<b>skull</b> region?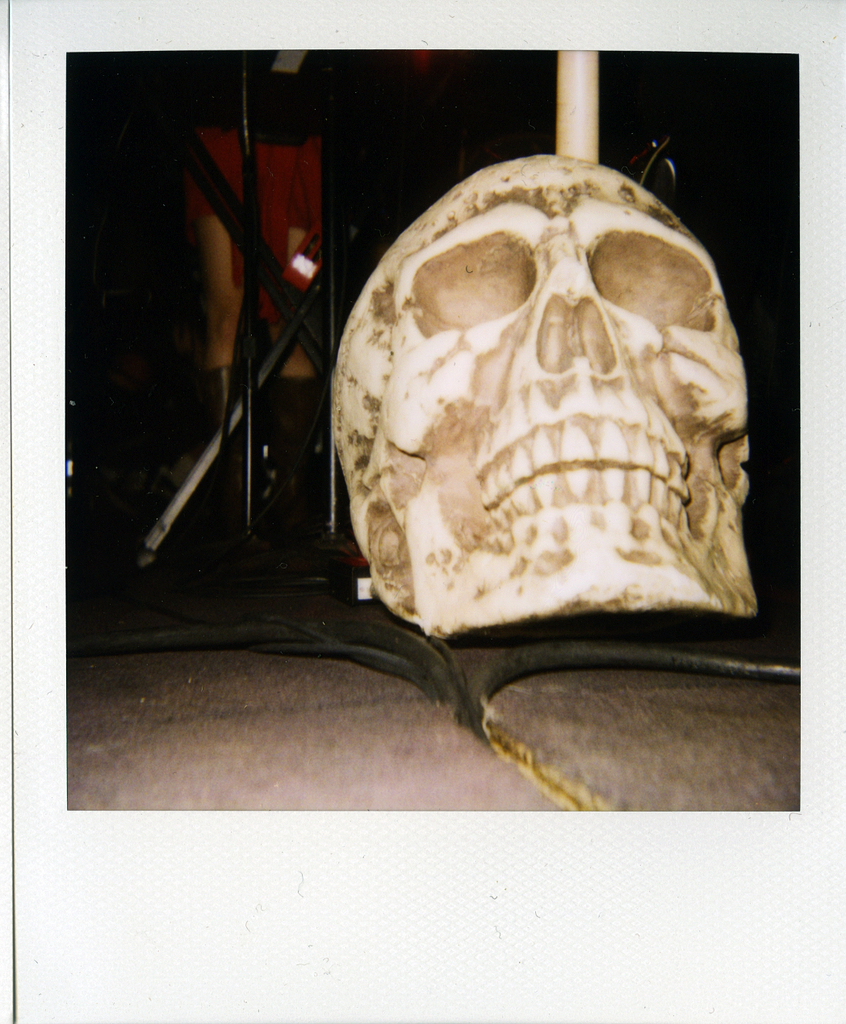
326, 139, 775, 645
